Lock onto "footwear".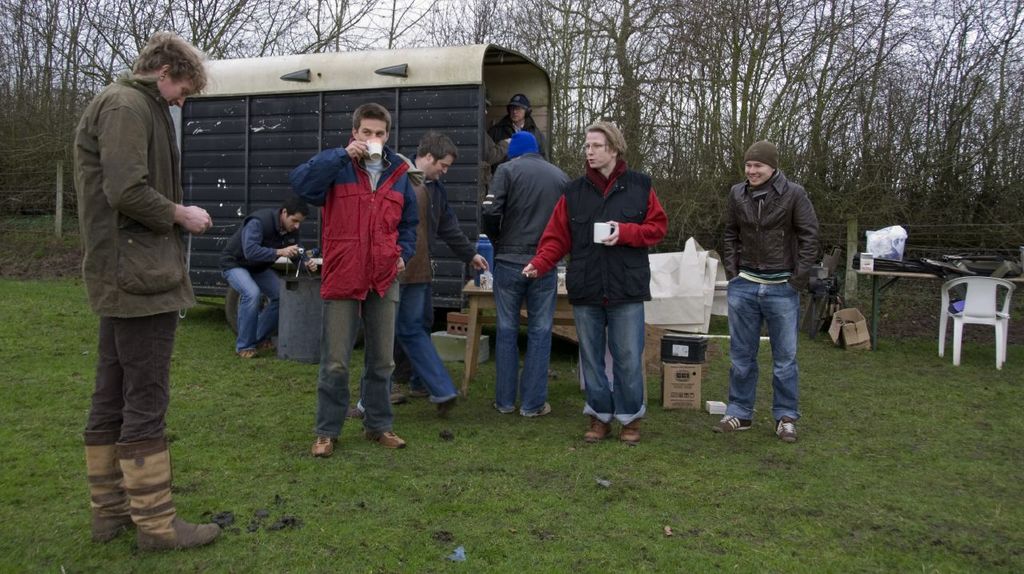
Locked: l=107, t=484, r=193, b=549.
